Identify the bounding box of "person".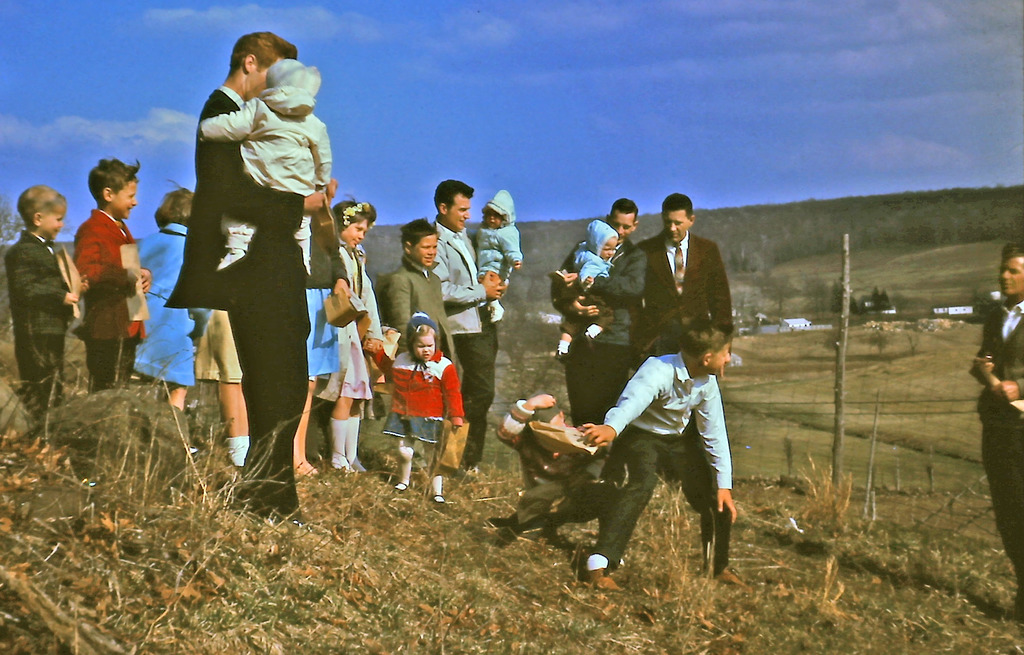
locate(967, 245, 1023, 633).
